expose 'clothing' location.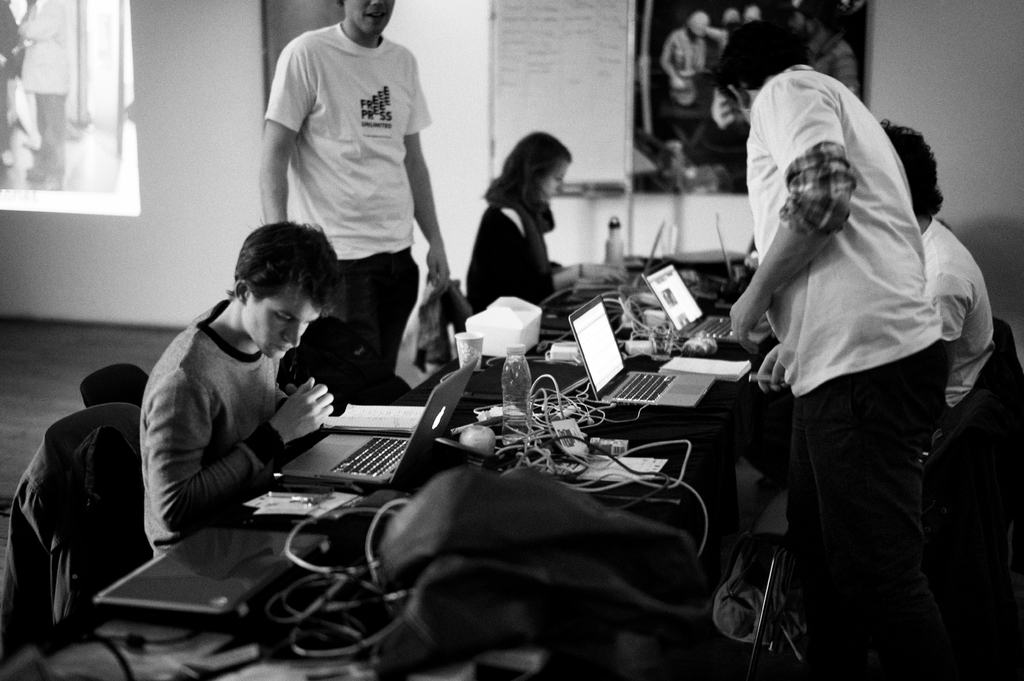
Exposed at l=918, t=215, r=1001, b=420.
